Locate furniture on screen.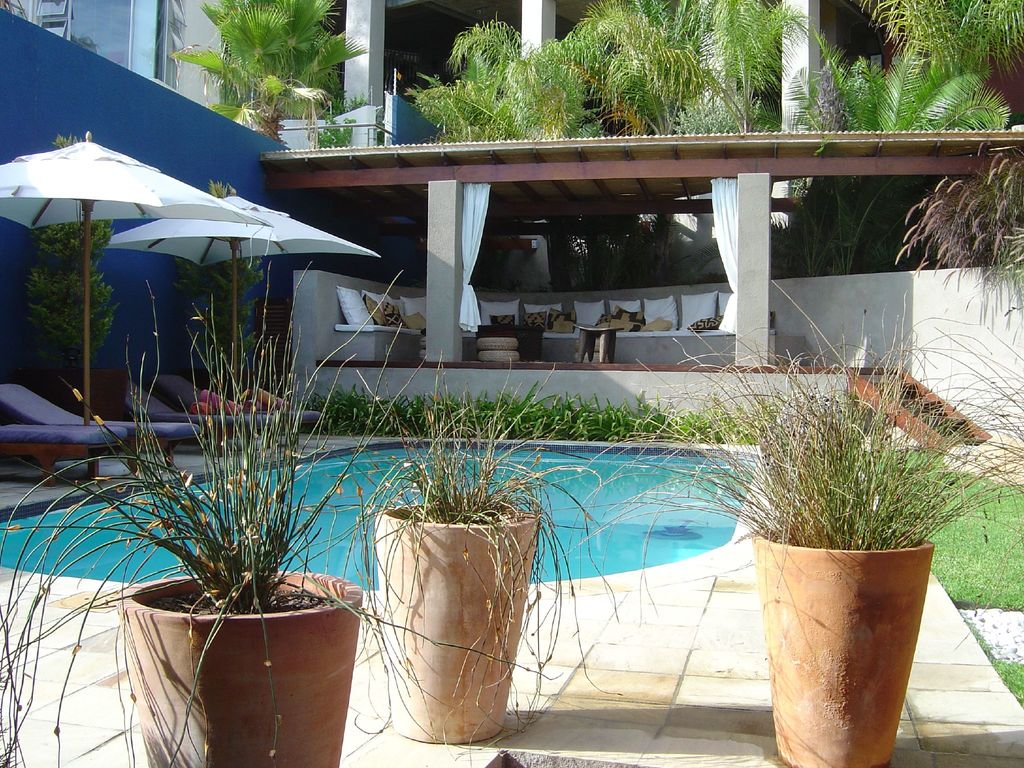
On screen at (left=153, top=376, right=323, bottom=448).
